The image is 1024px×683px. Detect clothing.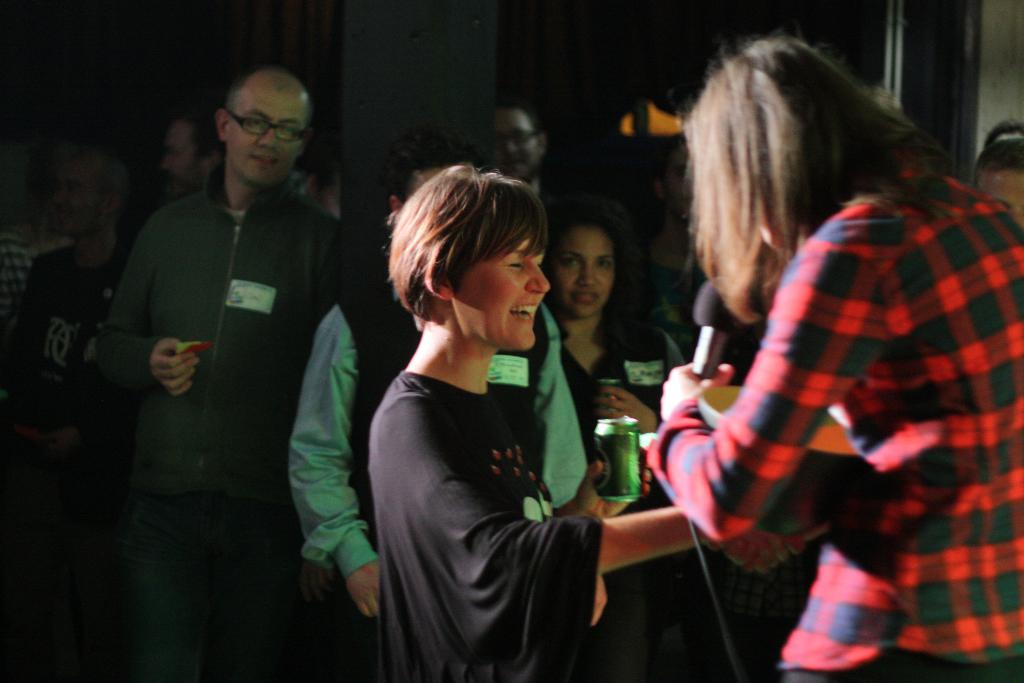
Detection: [687,115,1009,649].
